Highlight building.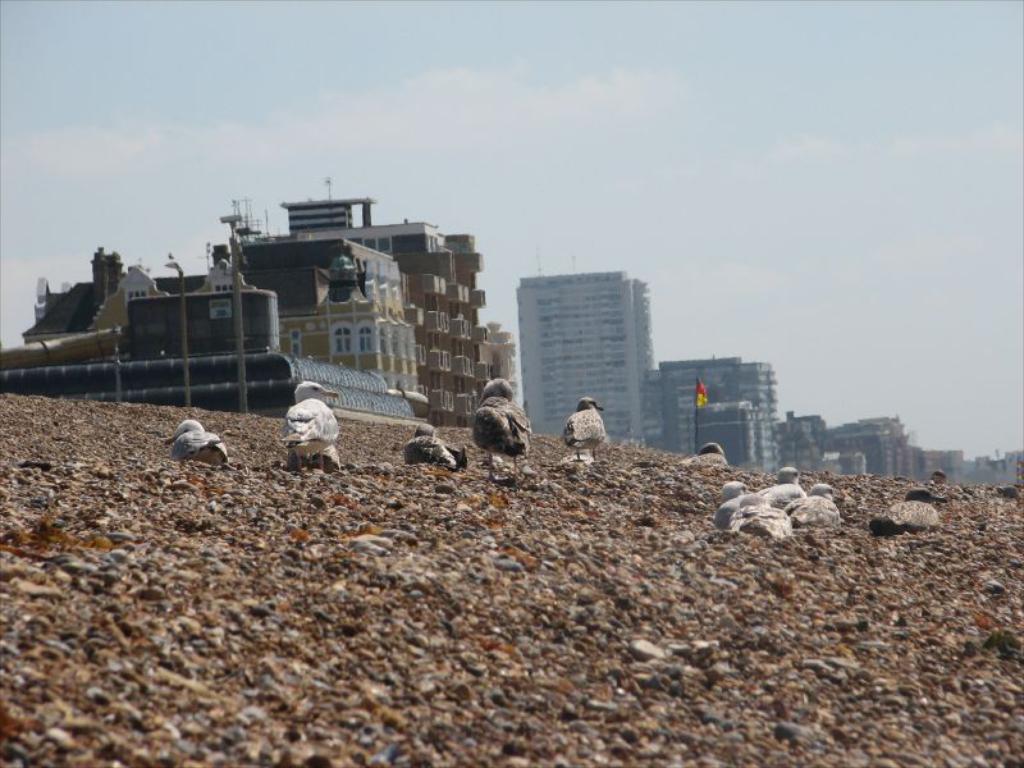
Highlighted region: x1=655, y1=352, x2=1023, y2=488.
